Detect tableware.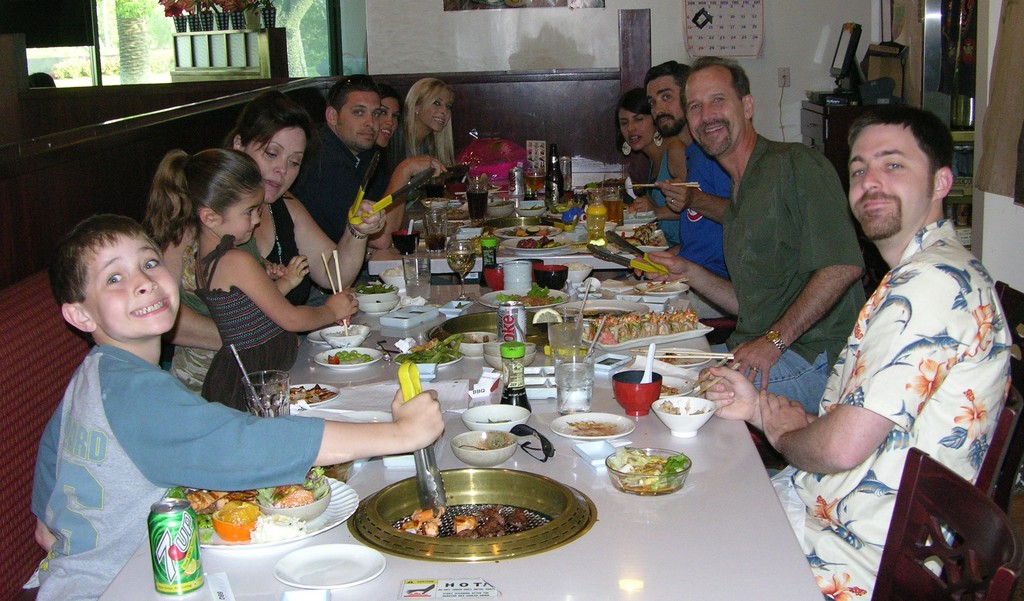
Detected at <bbox>460, 403, 529, 436</bbox>.
